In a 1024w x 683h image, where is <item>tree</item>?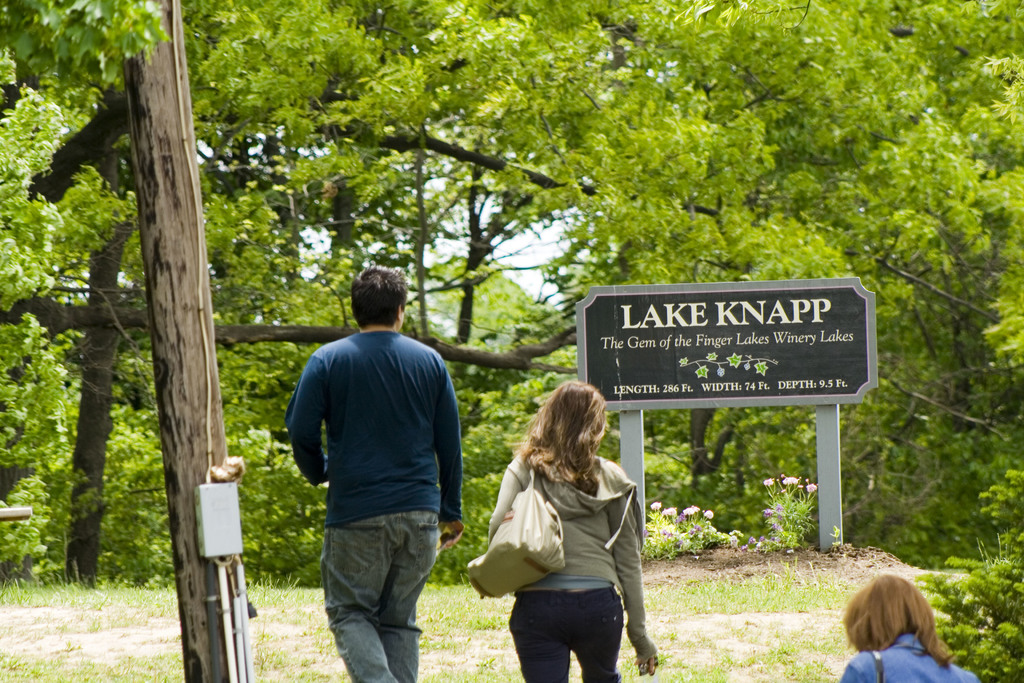
left=554, top=78, right=839, bottom=491.
